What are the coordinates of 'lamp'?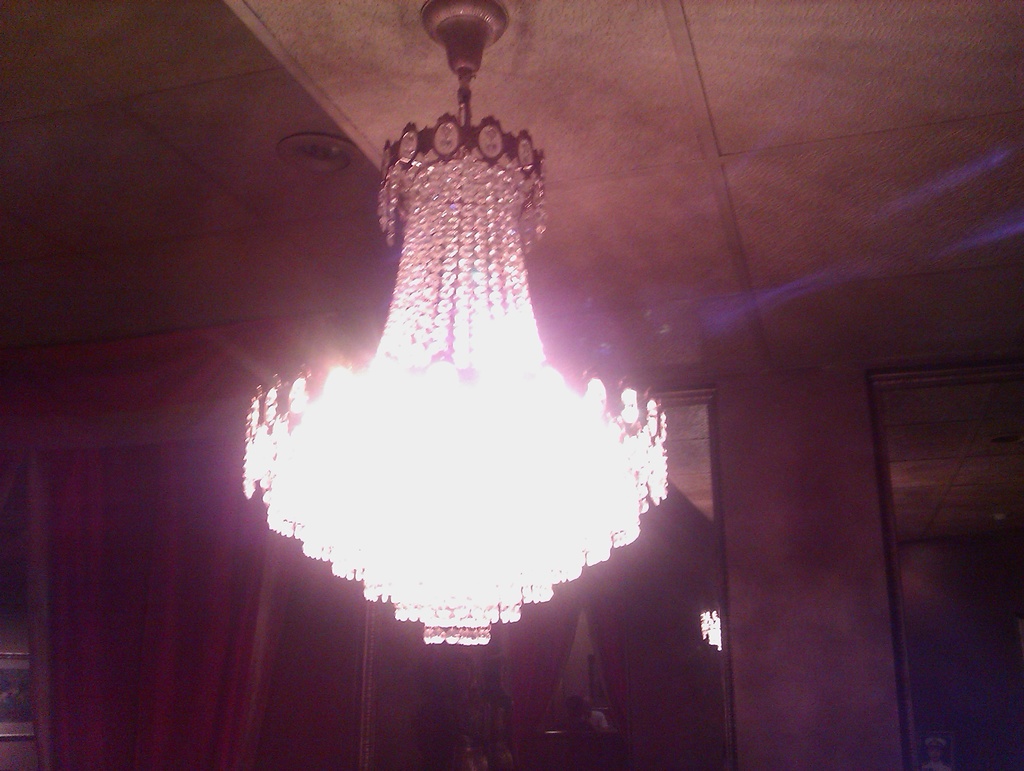
l=244, t=74, r=664, b=649.
